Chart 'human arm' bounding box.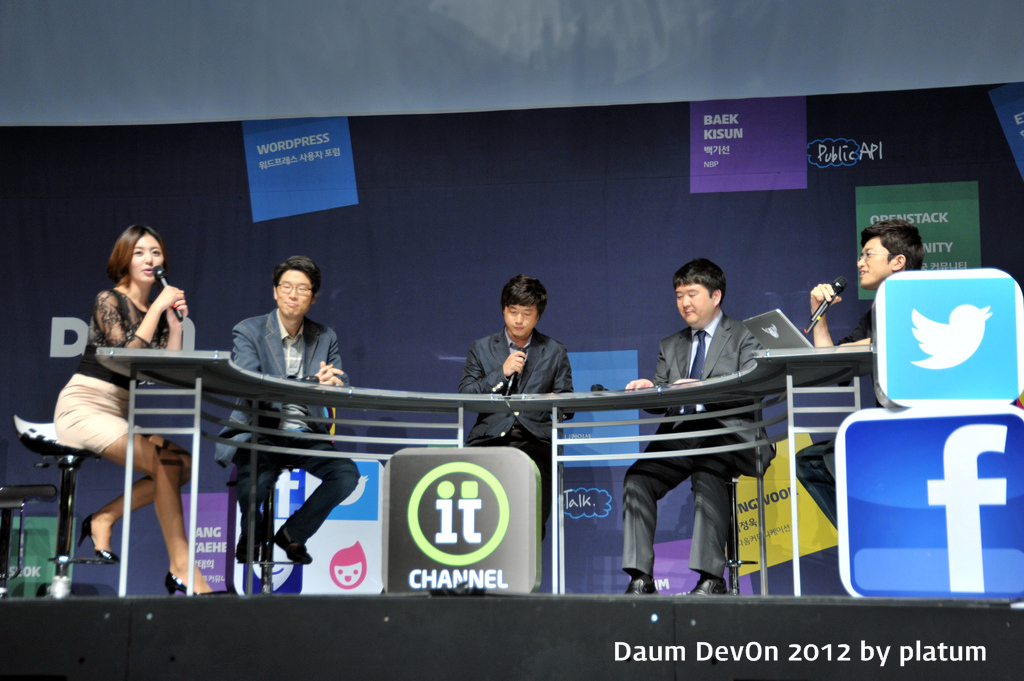
Charted: 685 327 753 387.
